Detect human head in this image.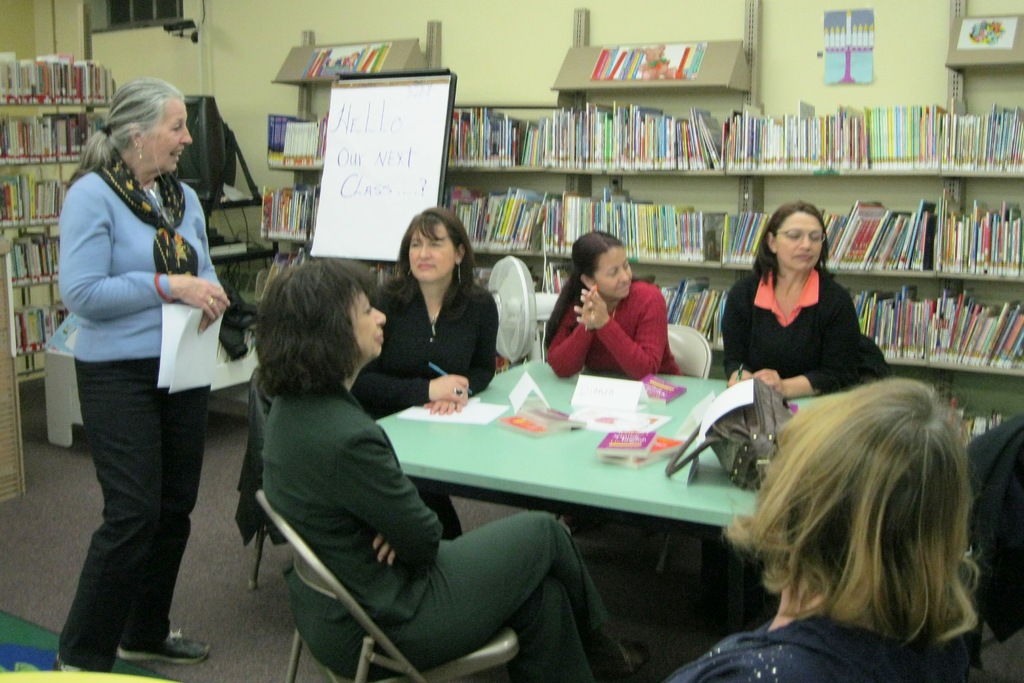
Detection: (106, 74, 196, 180).
